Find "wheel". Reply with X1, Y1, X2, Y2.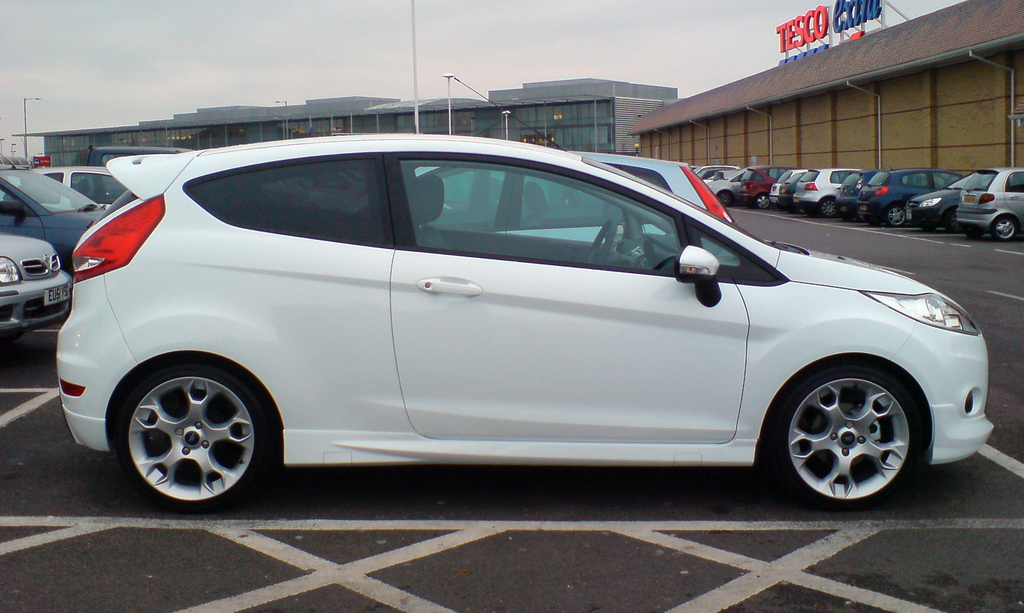
756, 193, 770, 210.
